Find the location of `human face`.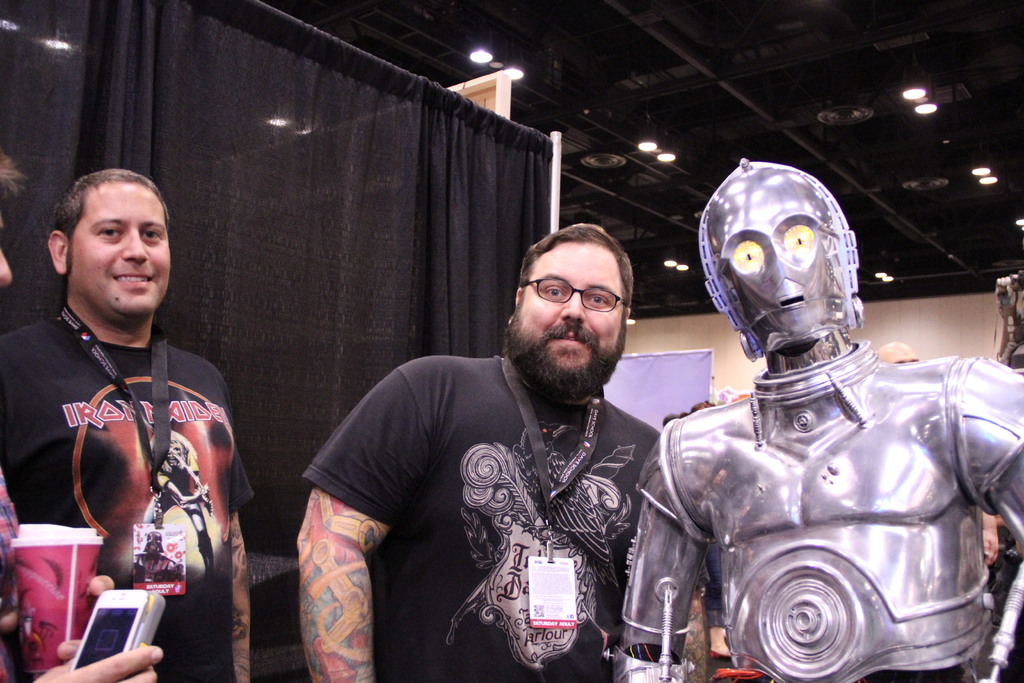
Location: (left=69, top=180, right=173, bottom=310).
